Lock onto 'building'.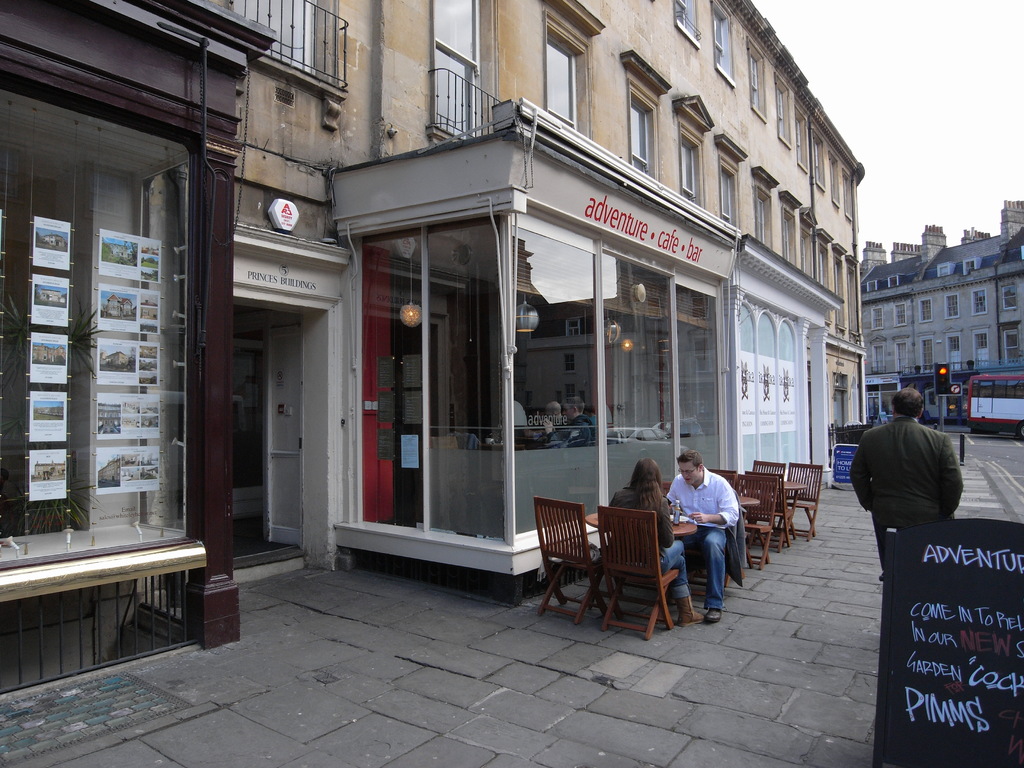
Locked: bbox=(0, 0, 871, 694).
